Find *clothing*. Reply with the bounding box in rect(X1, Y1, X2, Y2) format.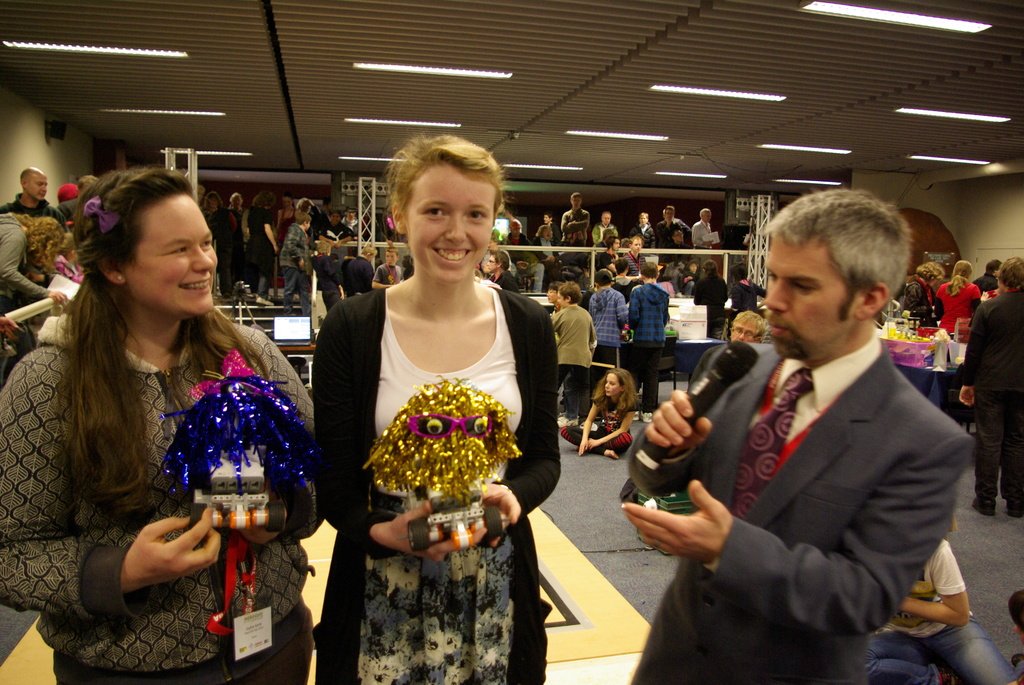
rect(307, 251, 344, 306).
